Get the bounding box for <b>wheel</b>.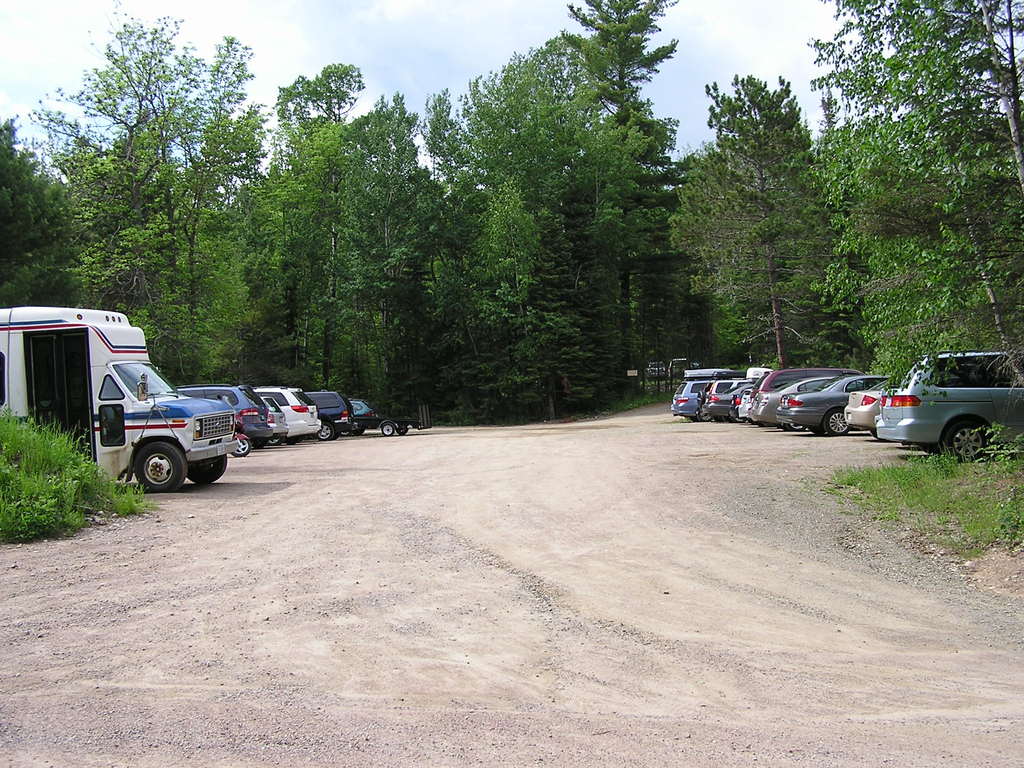
{"x1": 716, "y1": 413, "x2": 722, "y2": 423}.
